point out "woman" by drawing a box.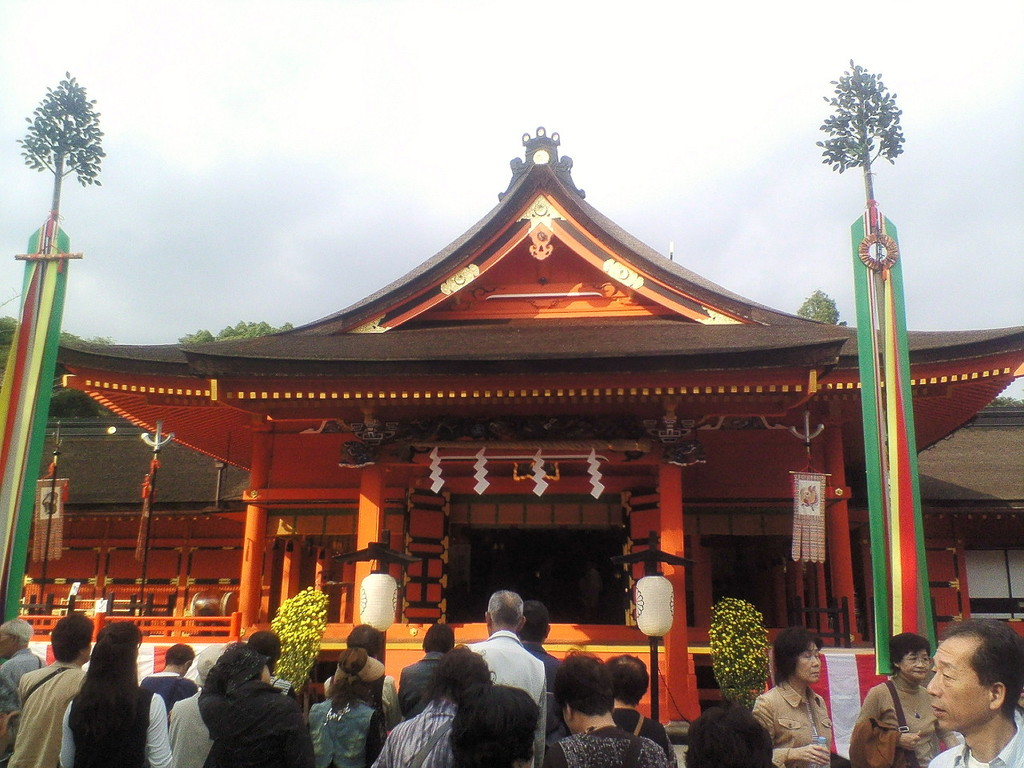
548, 658, 682, 767.
